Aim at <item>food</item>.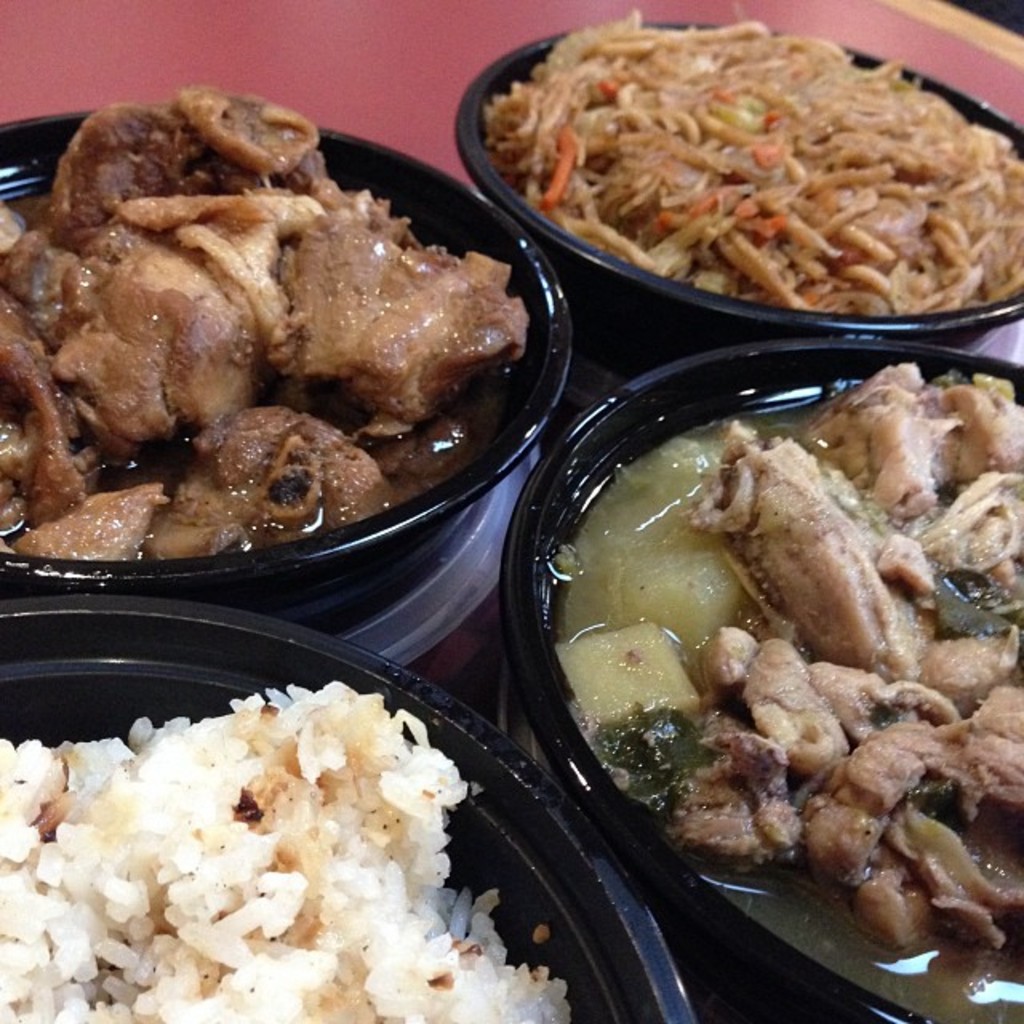
Aimed at detection(550, 355, 1022, 1022).
